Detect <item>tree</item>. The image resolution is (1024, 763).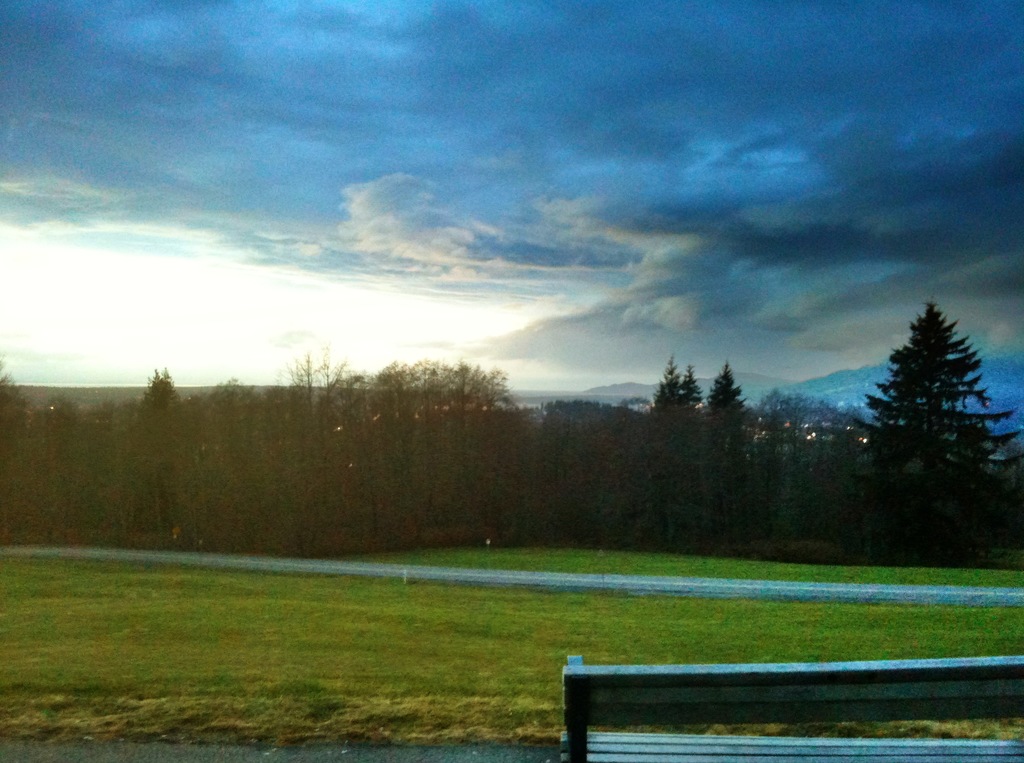
{"x1": 280, "y1": 378, "x2": 321, "y2": 526}.
